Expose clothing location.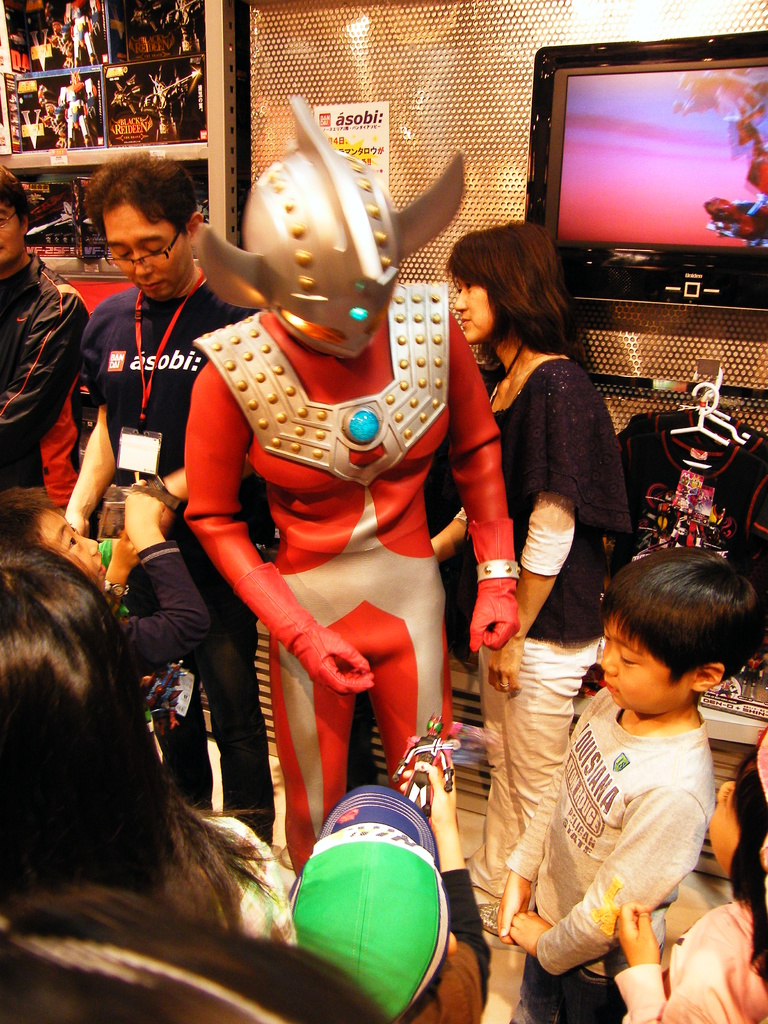
Exposed at crop(483, 358, 628, 883).
